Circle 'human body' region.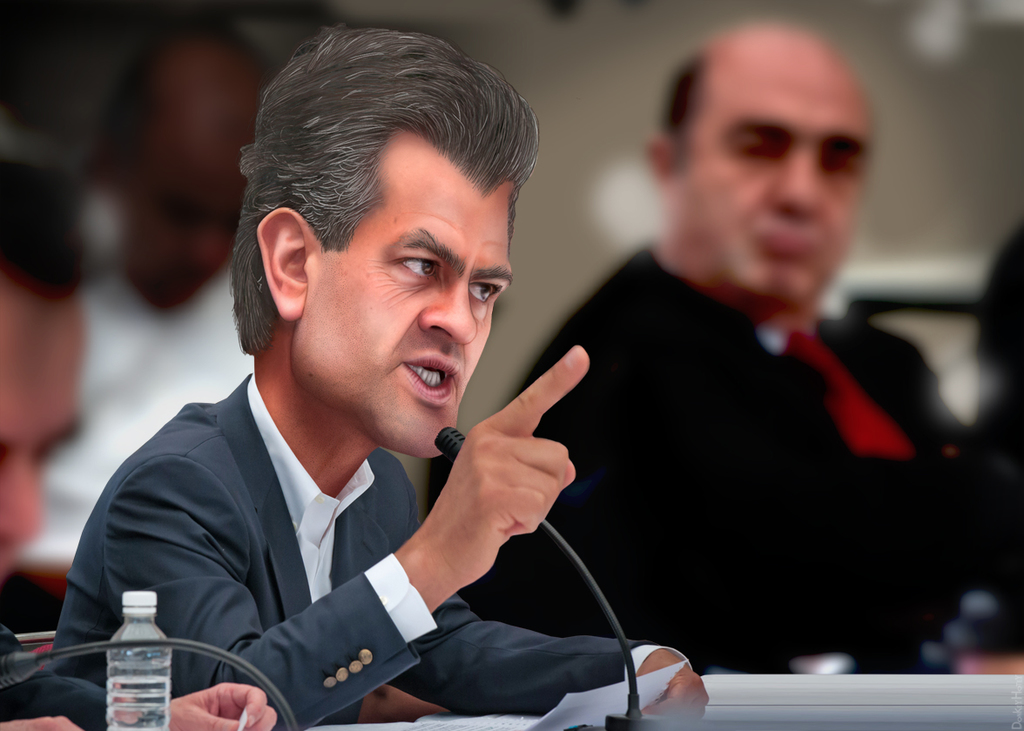
Region: bbox=[0, 169, 274, 730].
